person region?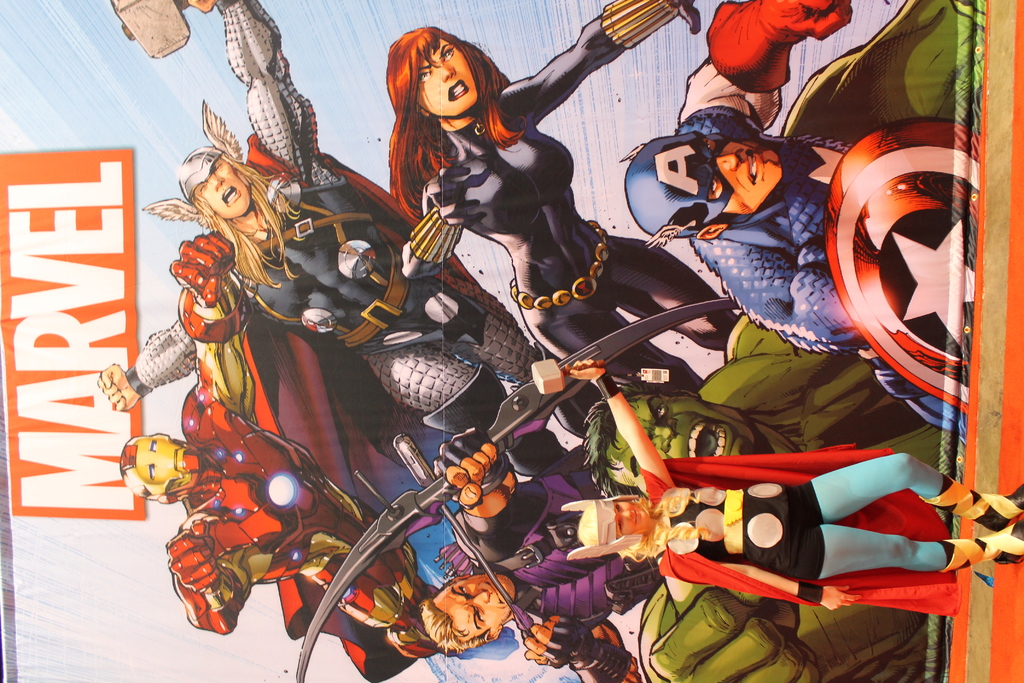
619 0 966 436
